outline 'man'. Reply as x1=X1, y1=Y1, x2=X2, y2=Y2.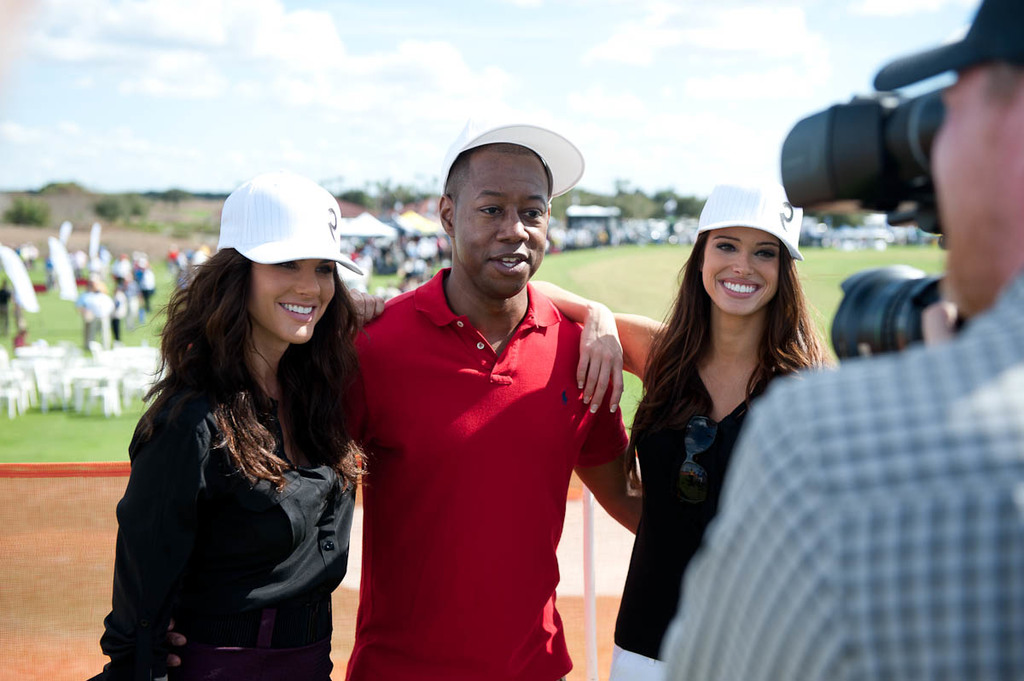
x1=341, y1=138, x2=633, y2=663.
